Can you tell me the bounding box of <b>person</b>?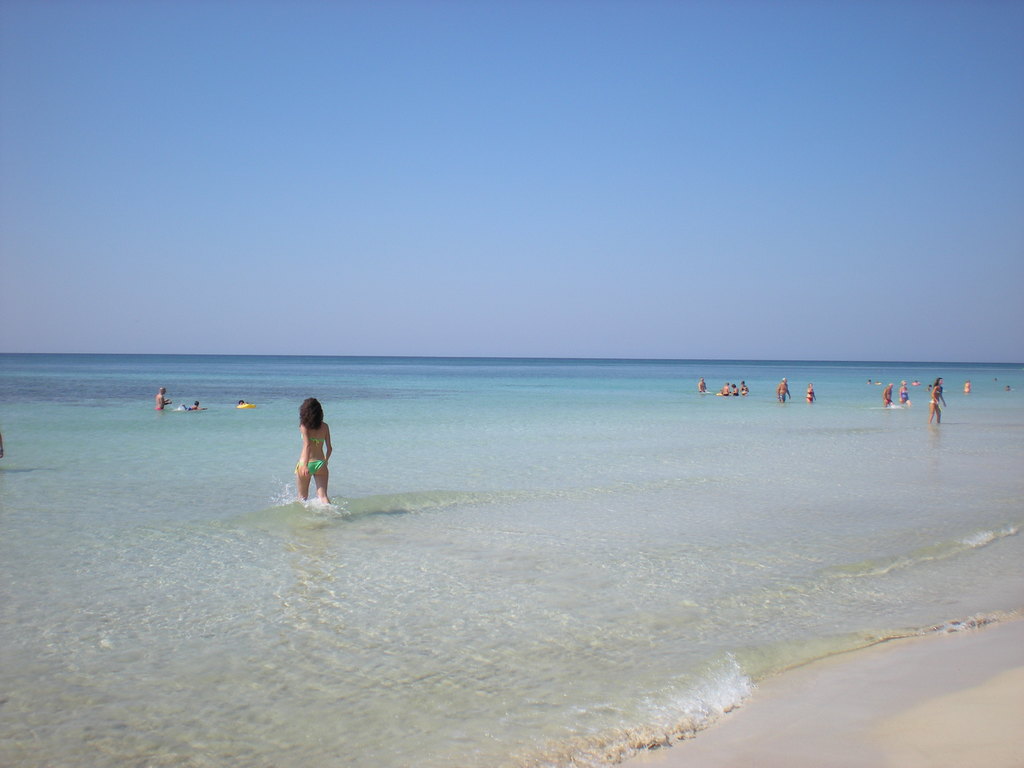
select_region(730, 380, 733, 397).
